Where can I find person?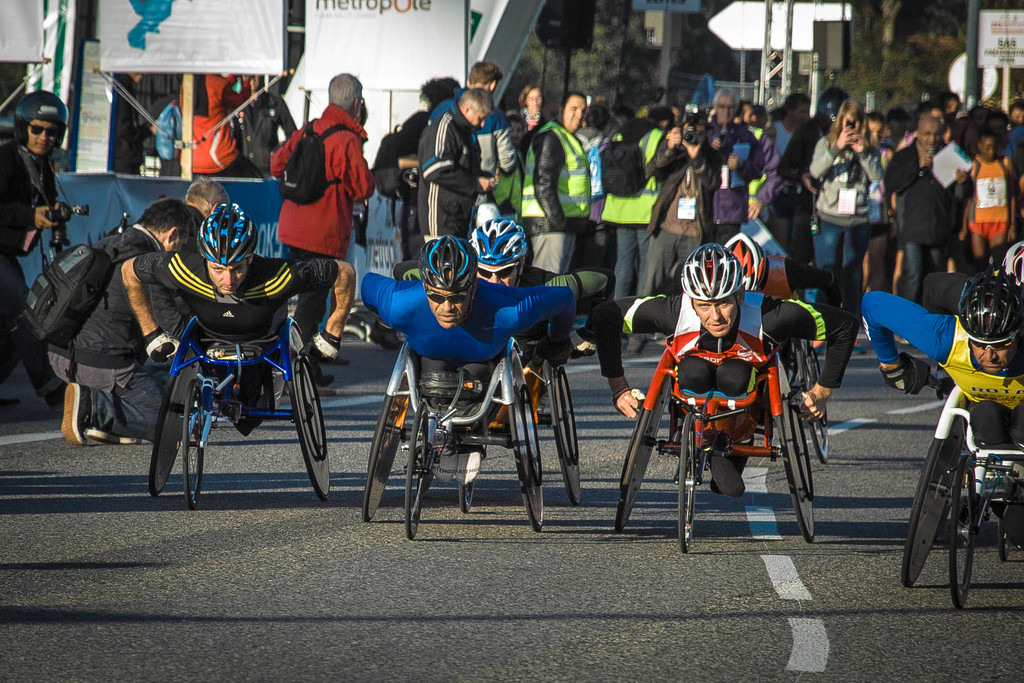
You can find it at <region>42, 197, 189, 446</region>.
